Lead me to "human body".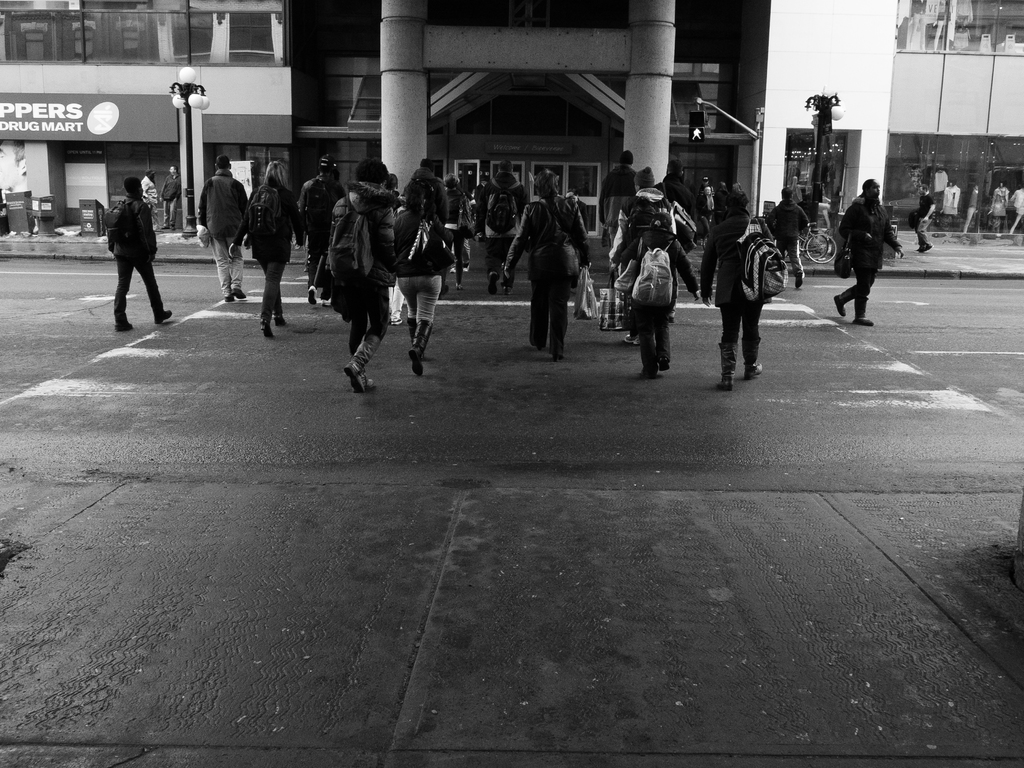
Lead to Rect(656, 160, 696, 222).
